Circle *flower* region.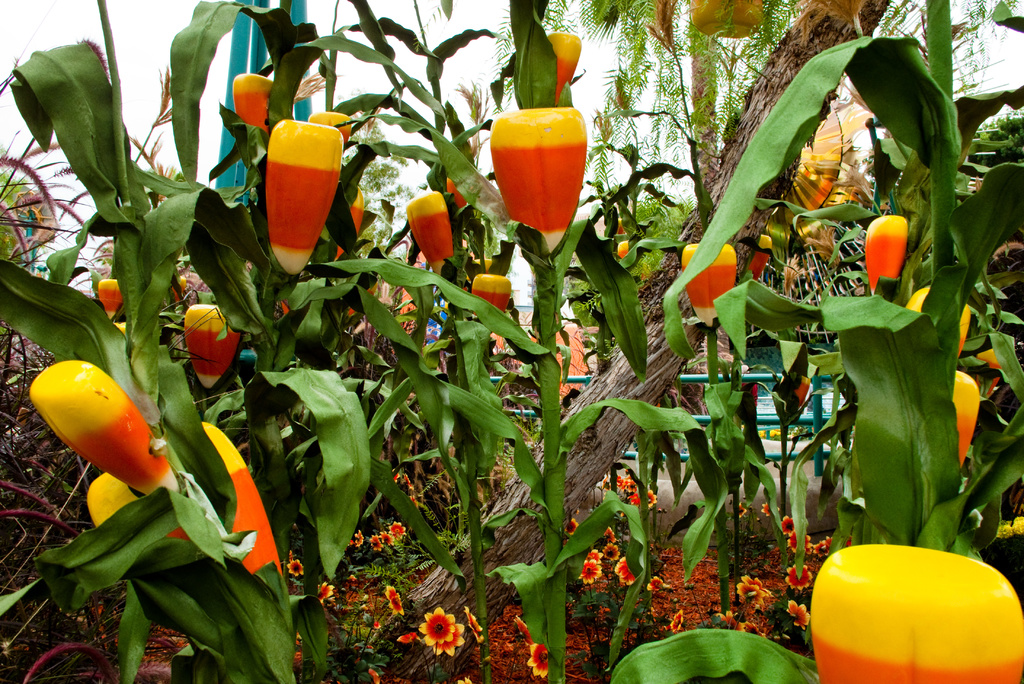
Region: (x1=99, y1=276, x2=120, y2=331).
